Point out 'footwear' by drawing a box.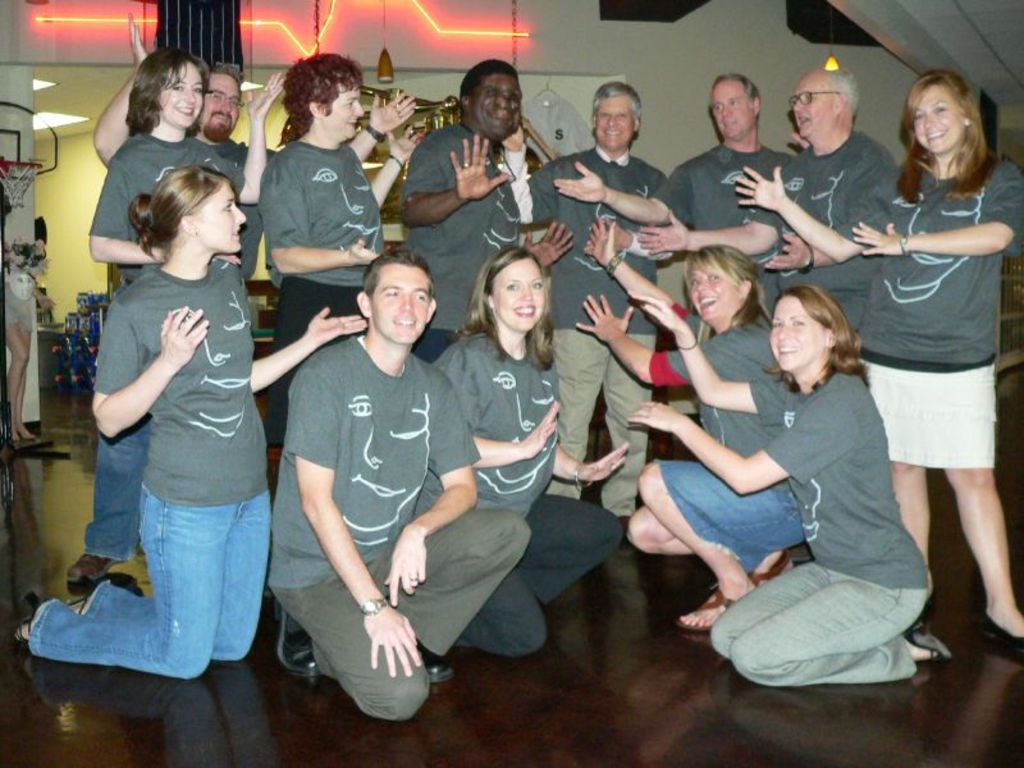
[274, 599, 324, 678].
